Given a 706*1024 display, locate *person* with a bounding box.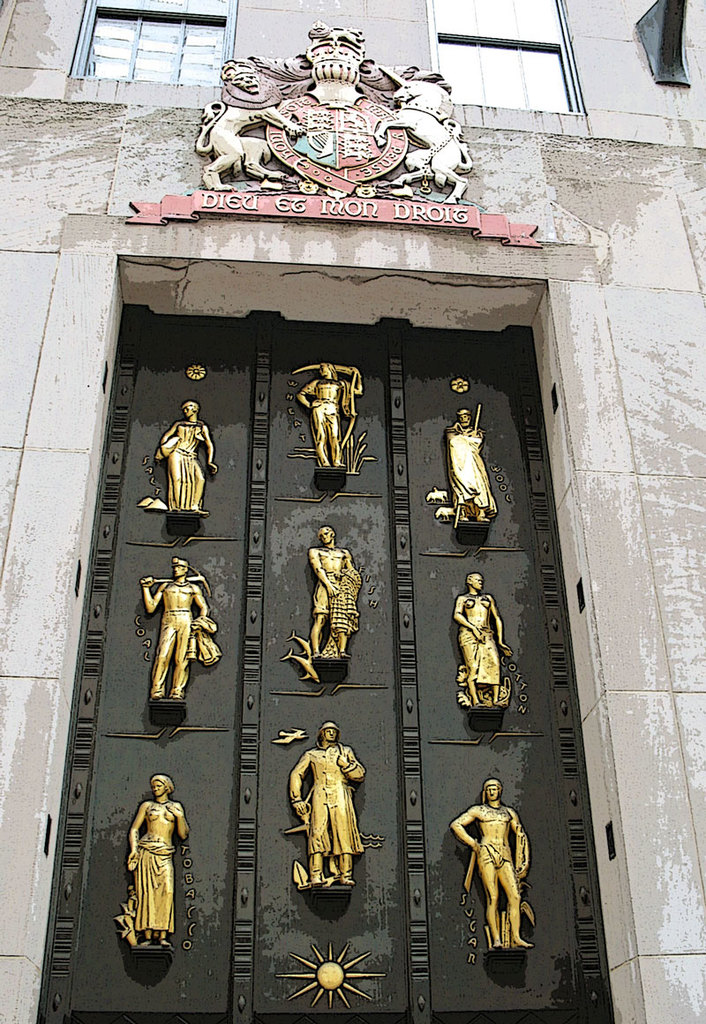
Located: [146, 396, 220, 515].
